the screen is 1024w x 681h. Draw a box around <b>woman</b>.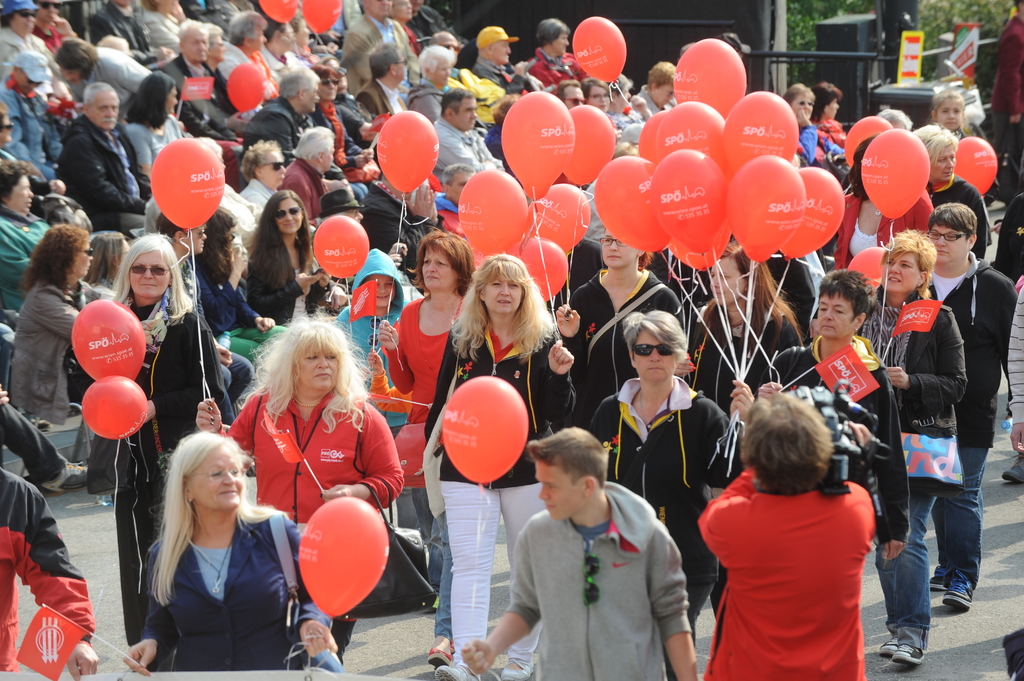
[x1=193, y1=305, x2=408, y2=668].
